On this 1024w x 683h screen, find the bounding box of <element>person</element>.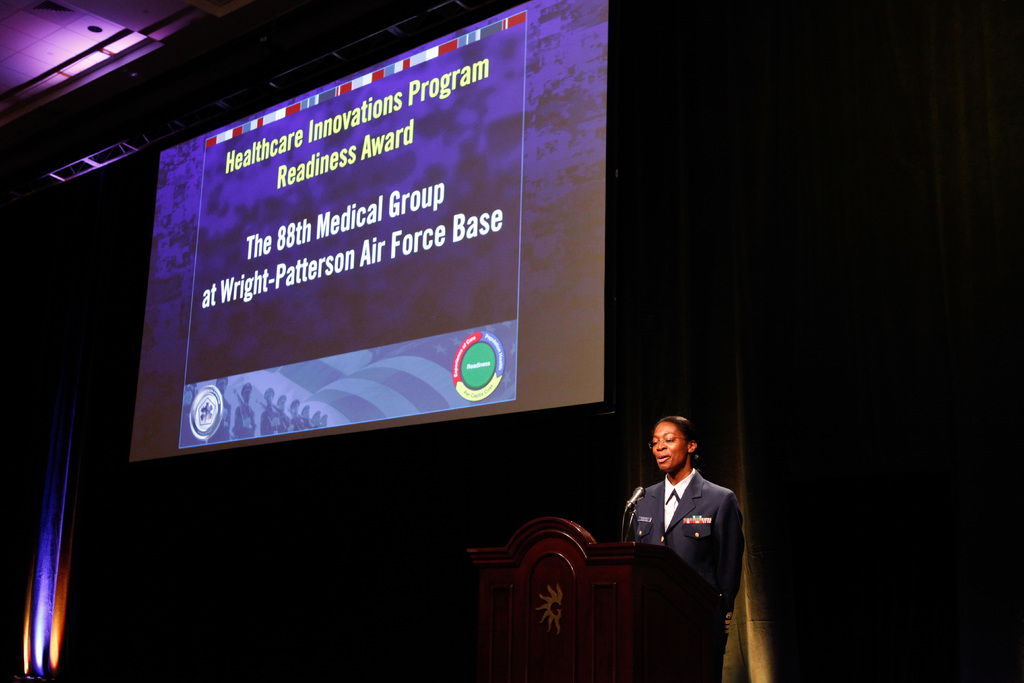
Bounding box: {"left": 616, "top": 400, "right": 743, "bottom": 643}.
